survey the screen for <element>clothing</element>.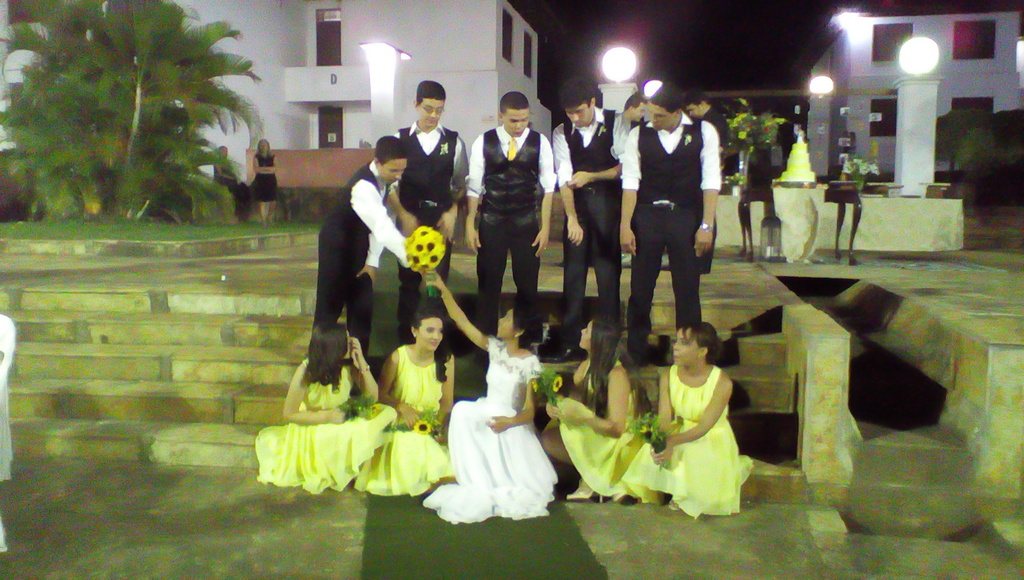
Survey found: 254, 359, 397, 489.
